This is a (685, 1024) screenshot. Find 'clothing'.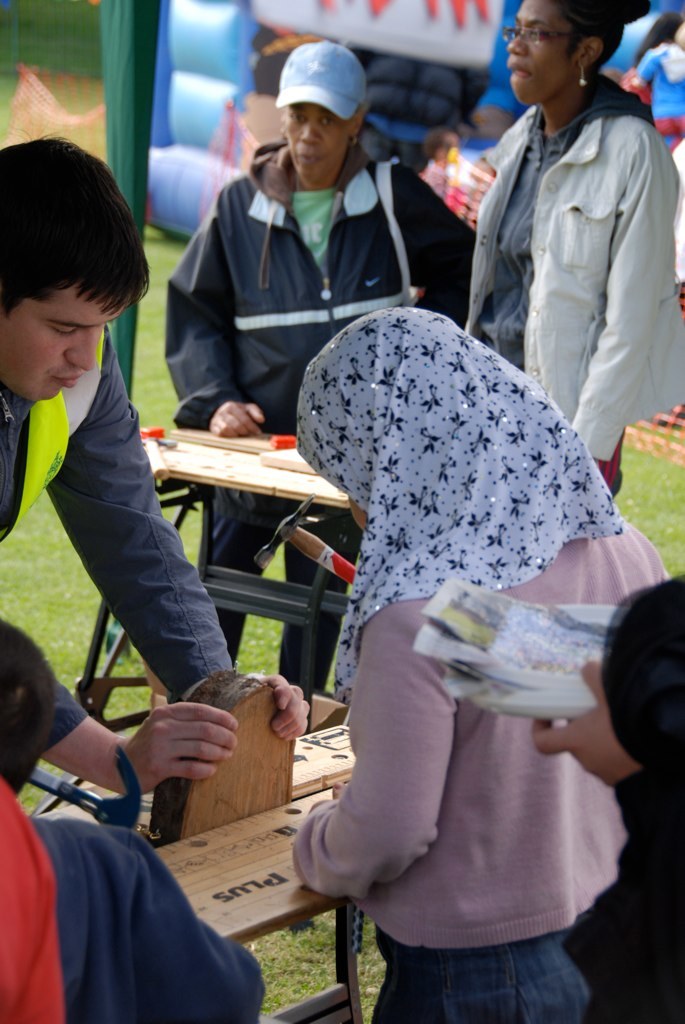
Bounding box: pyautogui.locateOnScreen(639, 37, 684, 131).
